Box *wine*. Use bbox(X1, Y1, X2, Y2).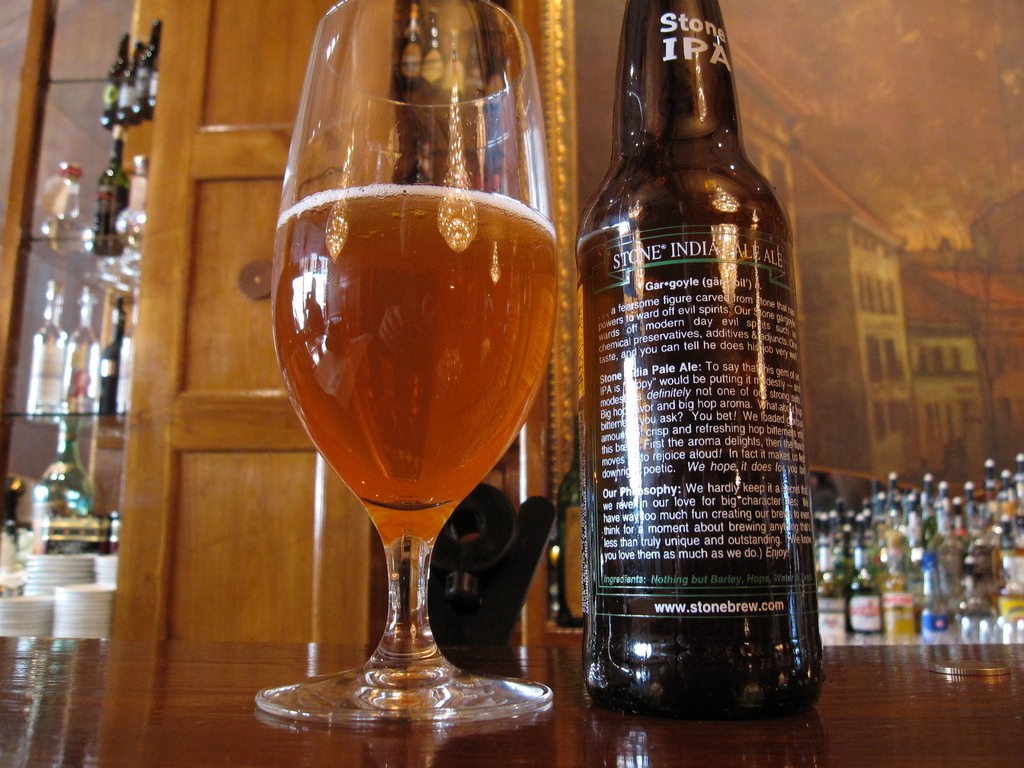
bbox(268, 183, 559, 538).
